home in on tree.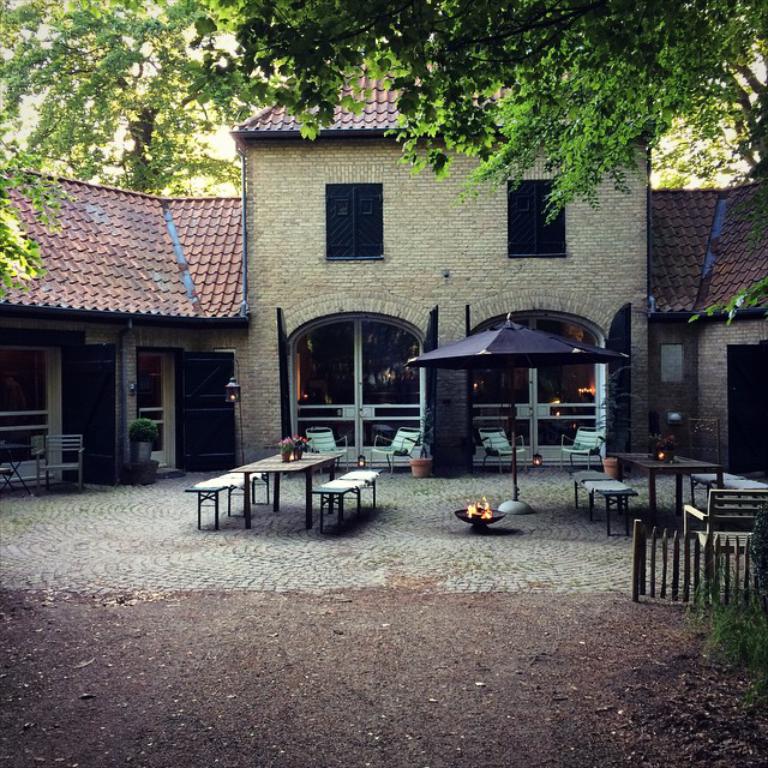
Homed in at <bbox>0, 85, 53, 330</bbox>.
